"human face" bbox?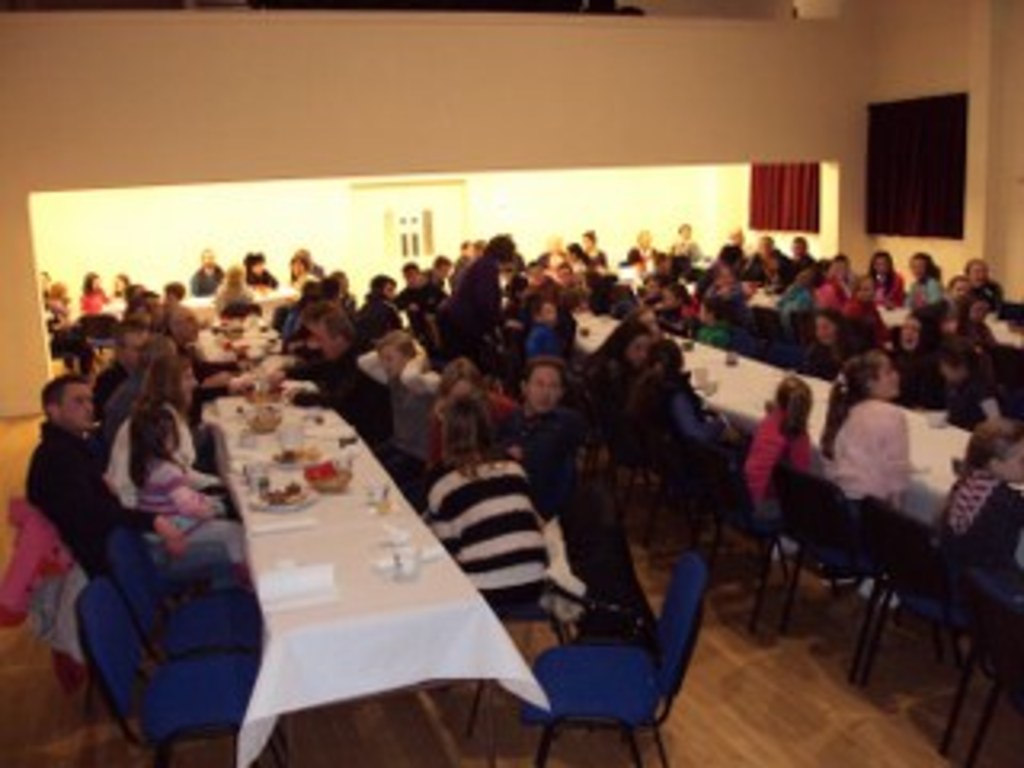
(x1=205, y1=256, x2=218, y2=269)
